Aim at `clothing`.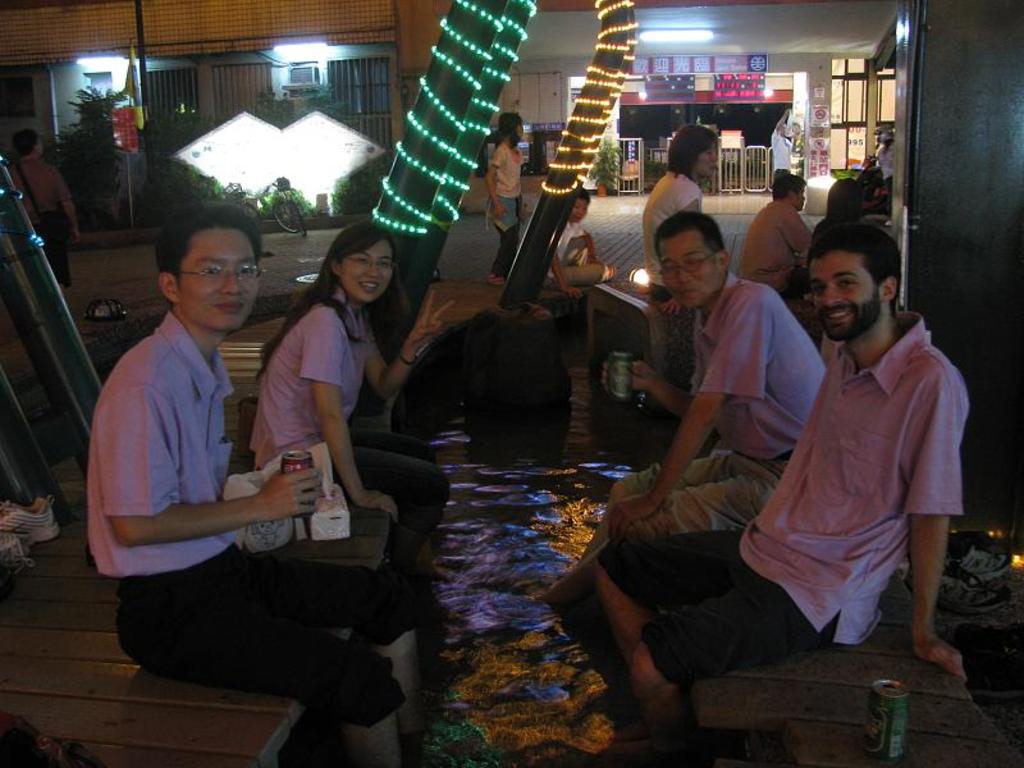
Aimed at [left=603, top=273, right=826, bottom=531].
